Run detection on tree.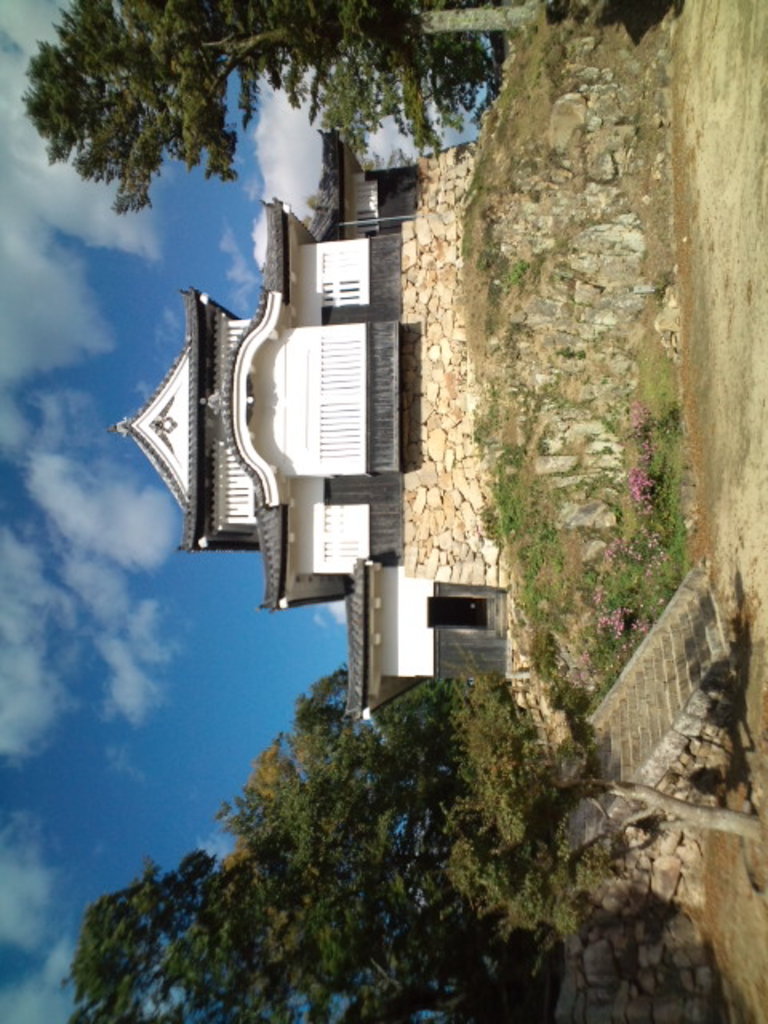
Result: 62:672:622:990.
